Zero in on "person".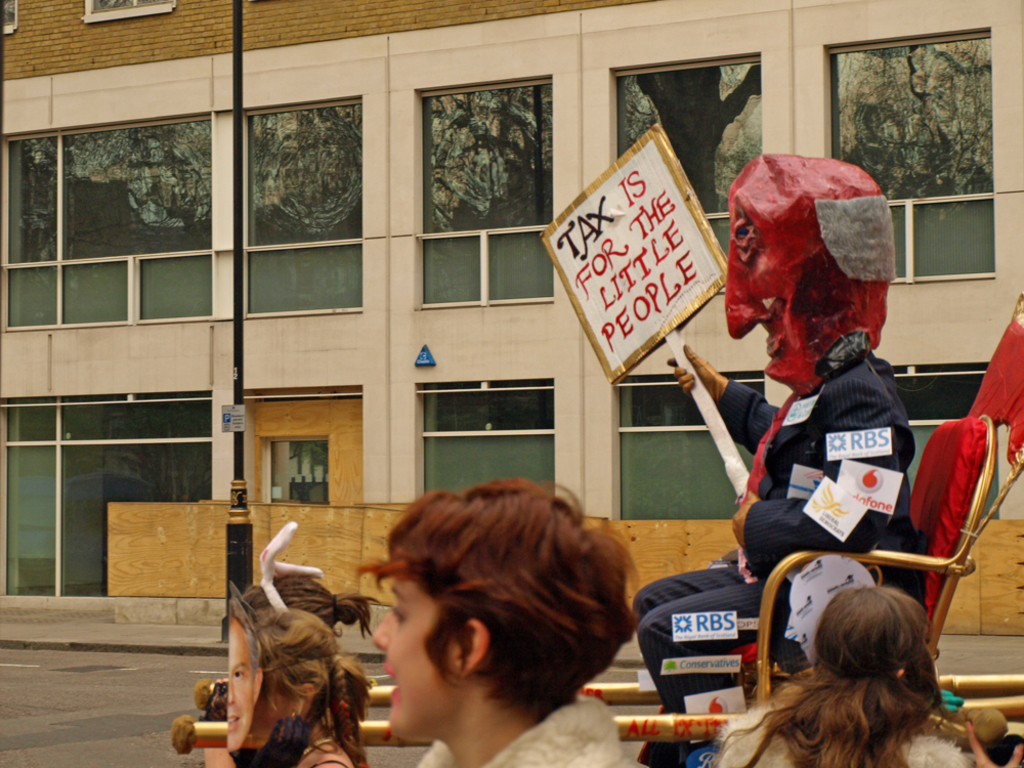
Zeroed in: {"x1": 713, "y1": 584, "x2": 983, "y2": 767}.
